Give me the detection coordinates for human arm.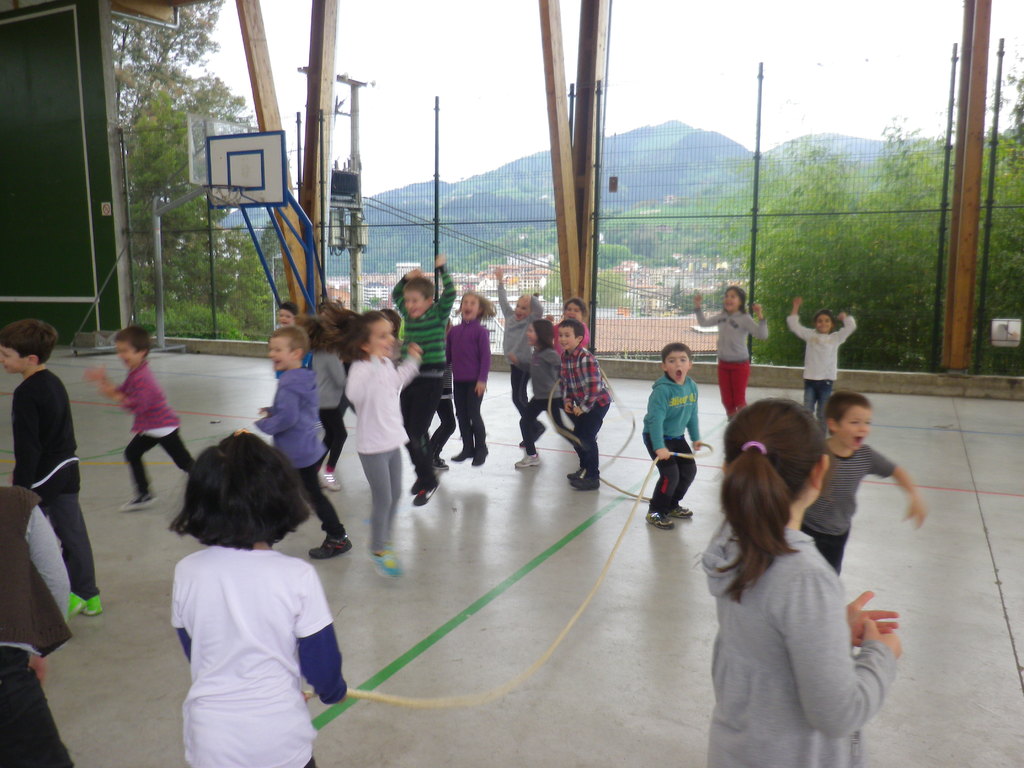
x1=696, y1=298, x2=719, y2=326.
